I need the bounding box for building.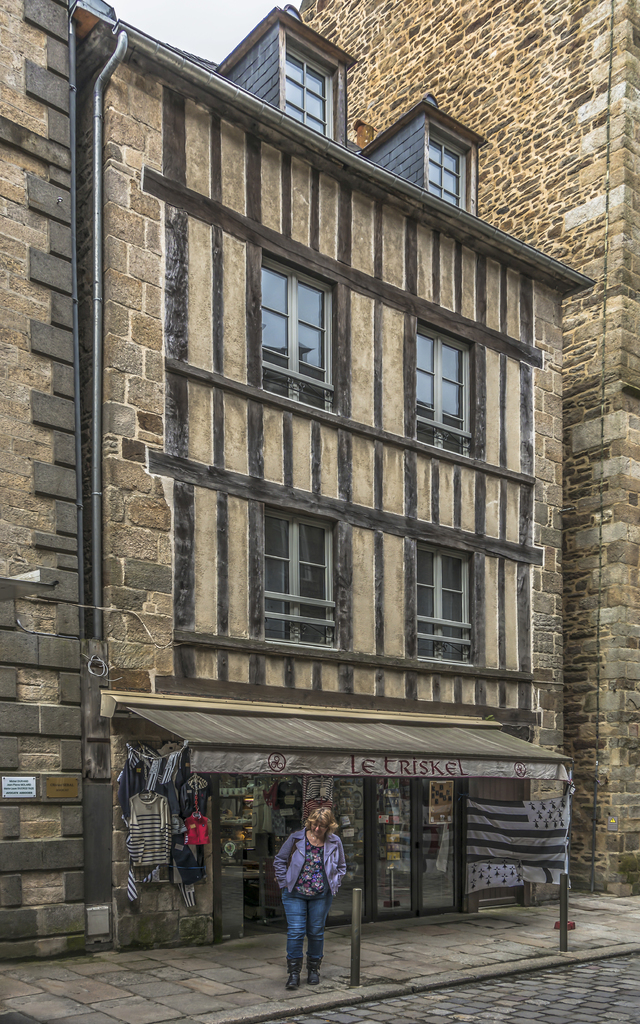
Here it is: BBox(81, 1, 595, 948).
